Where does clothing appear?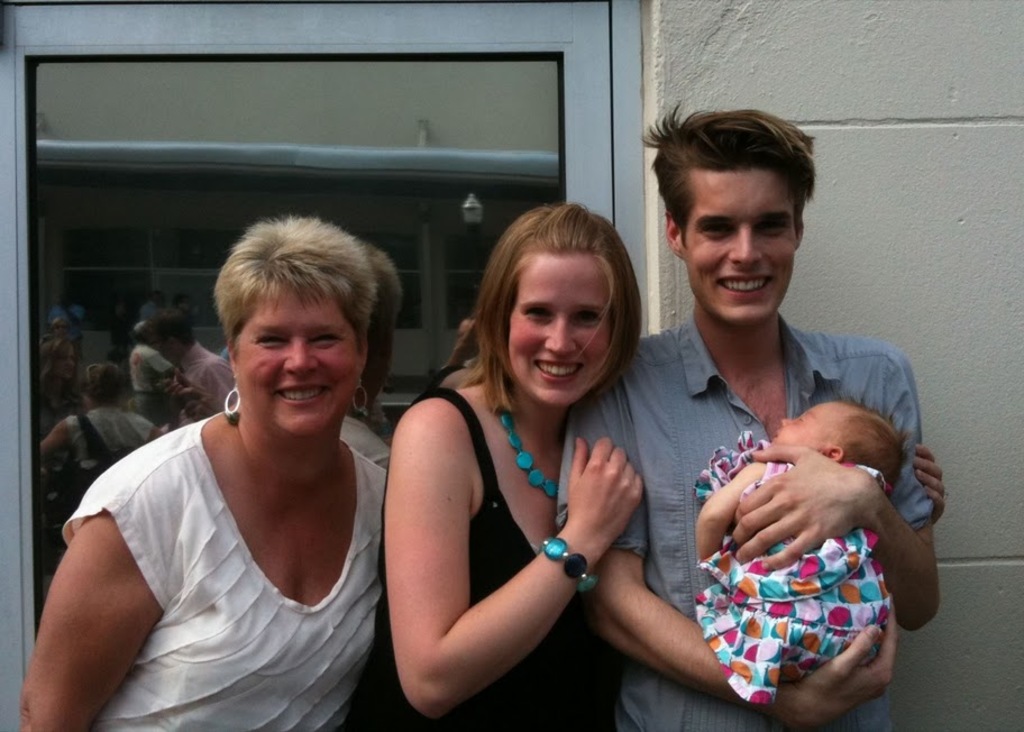
Appears at (left=689, top=430, right=893, bottom=706).
